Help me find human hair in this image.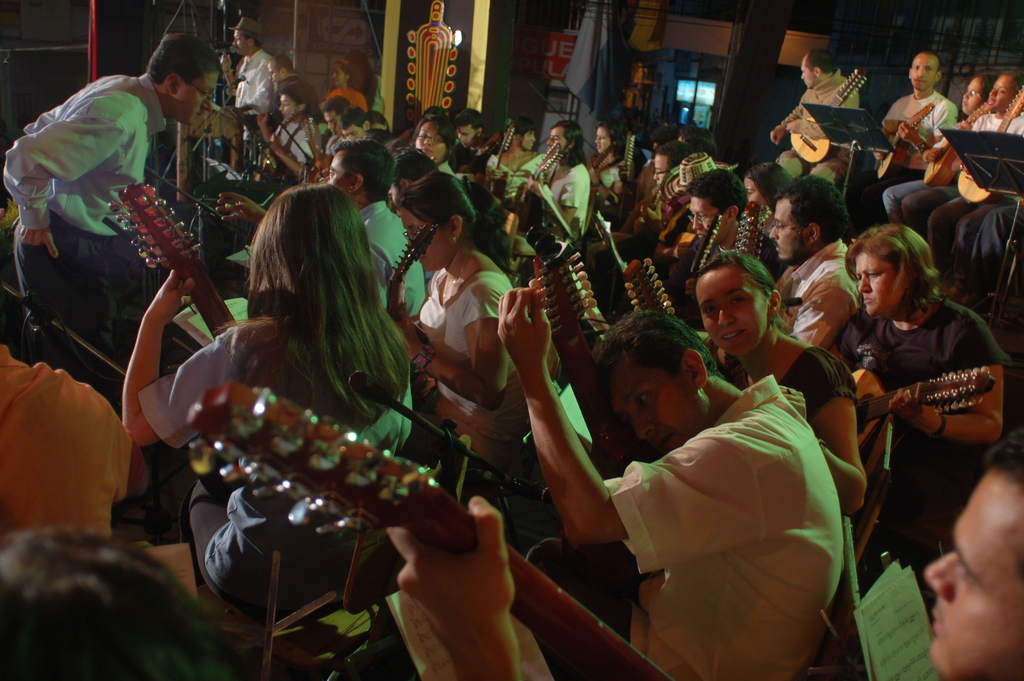
Found it: 748,162,792,215.
